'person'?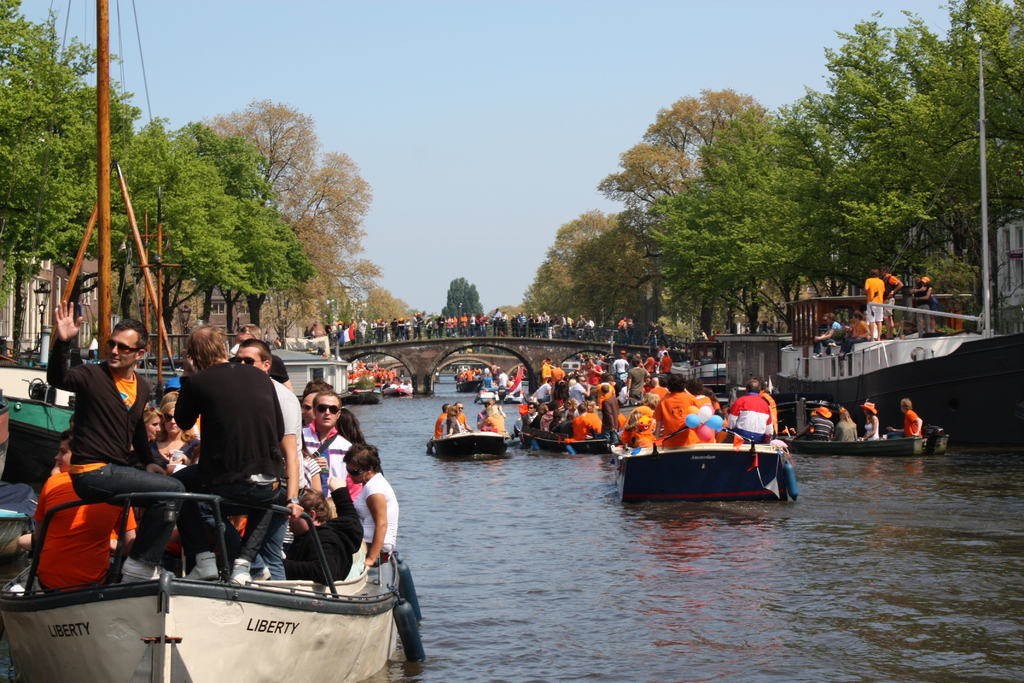
<bbox>332, 447, 392, 602</bbox>
